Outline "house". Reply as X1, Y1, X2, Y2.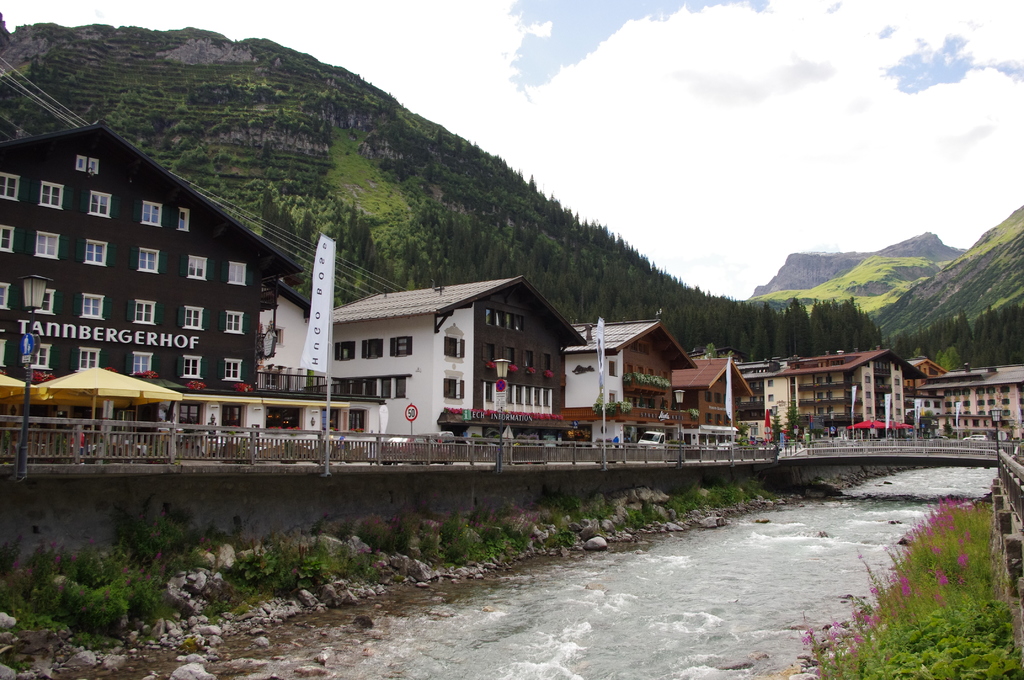
259, 276, 396, 432.
